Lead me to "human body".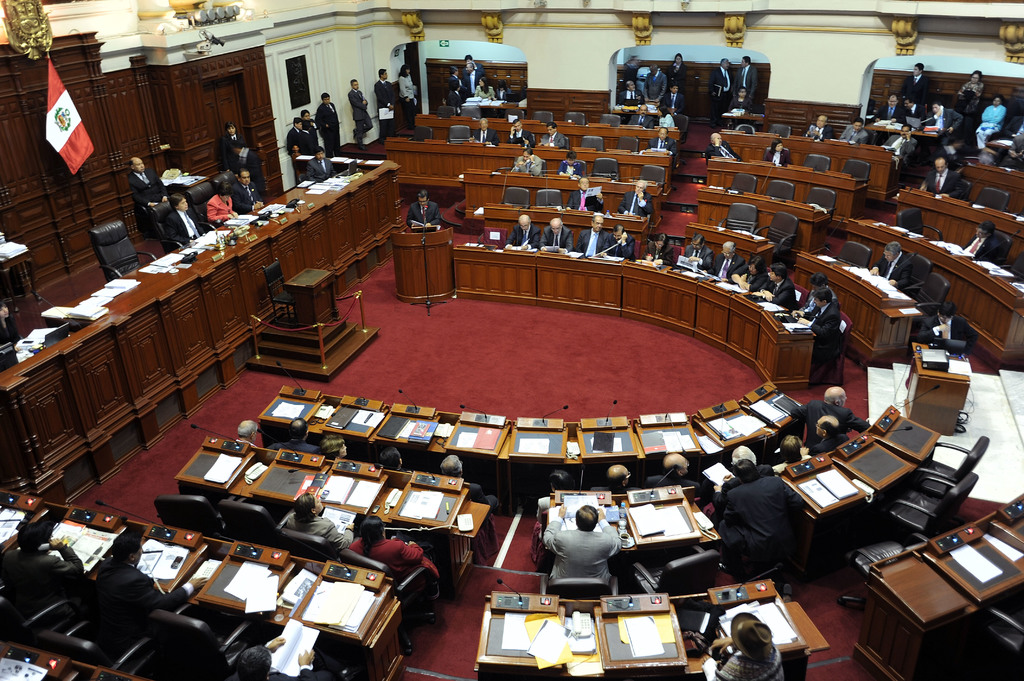
Lead to (772, 451, 813, 473).
